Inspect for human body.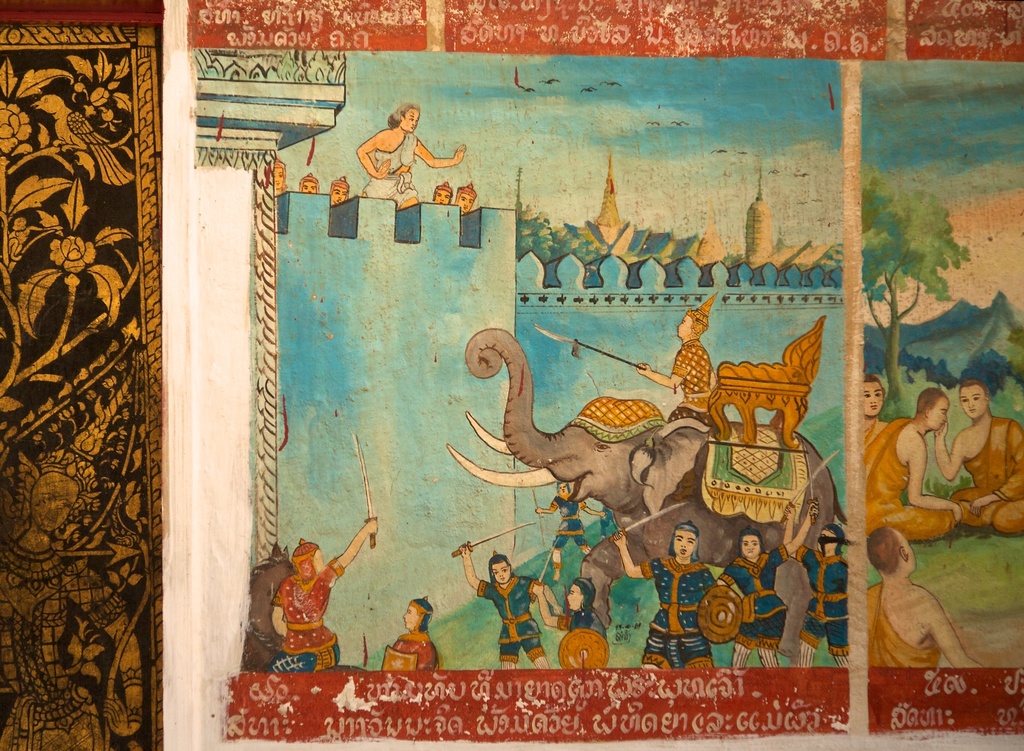
Inspection: bbox(536, 496, 604, 563).
